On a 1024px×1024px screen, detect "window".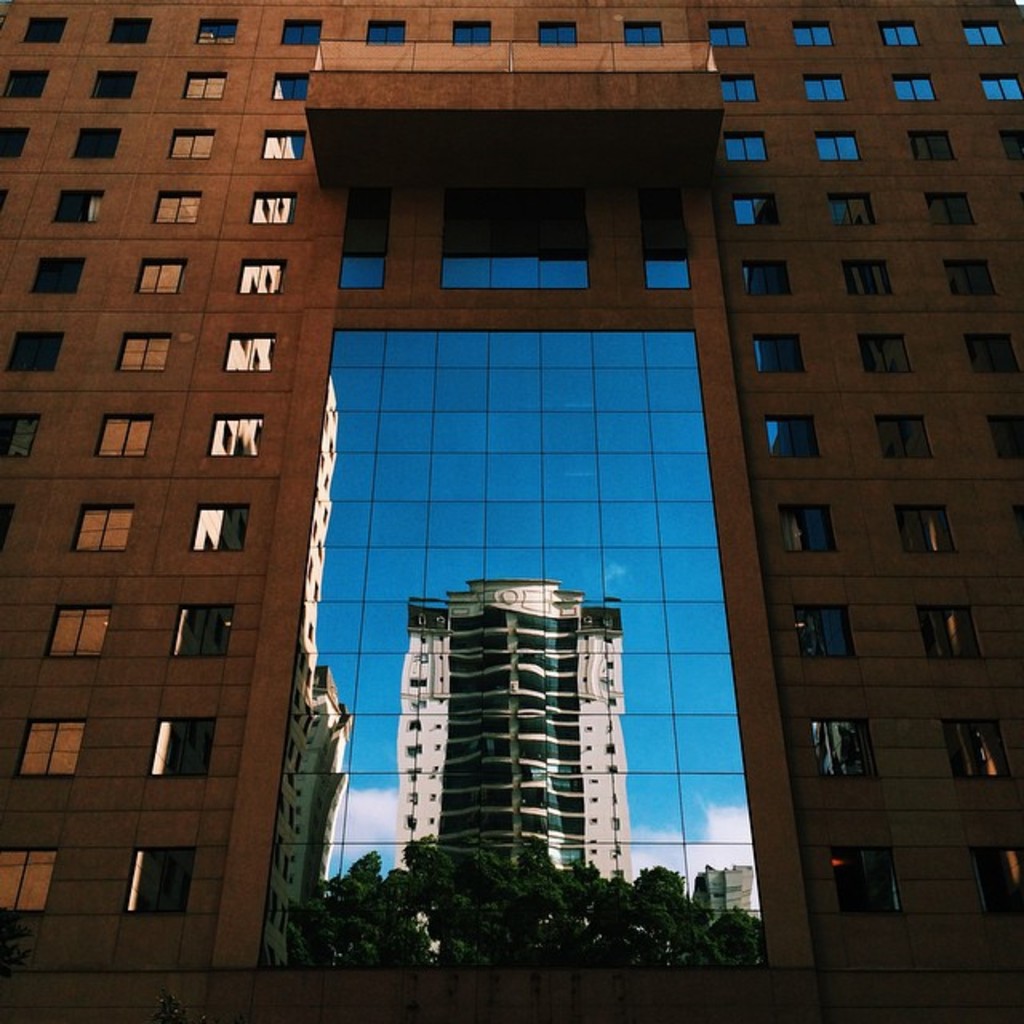
pyautogui.locateOnScreen(722, 77, 752, 98).
